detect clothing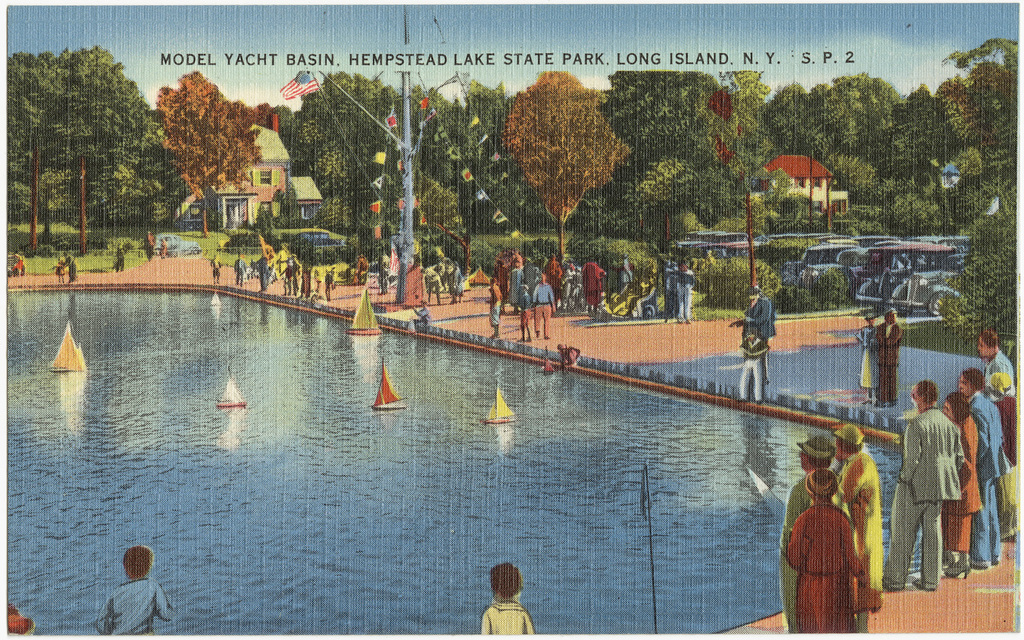
<box>146,236,156,256</box>
